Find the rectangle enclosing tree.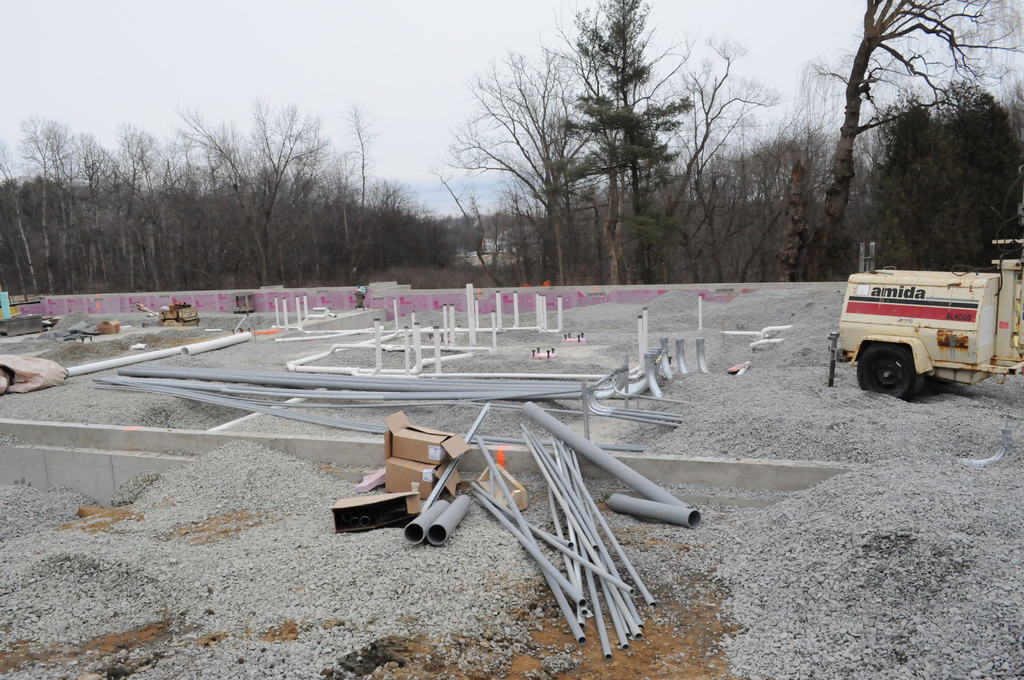
Rect(547, 0, 689, 280).
